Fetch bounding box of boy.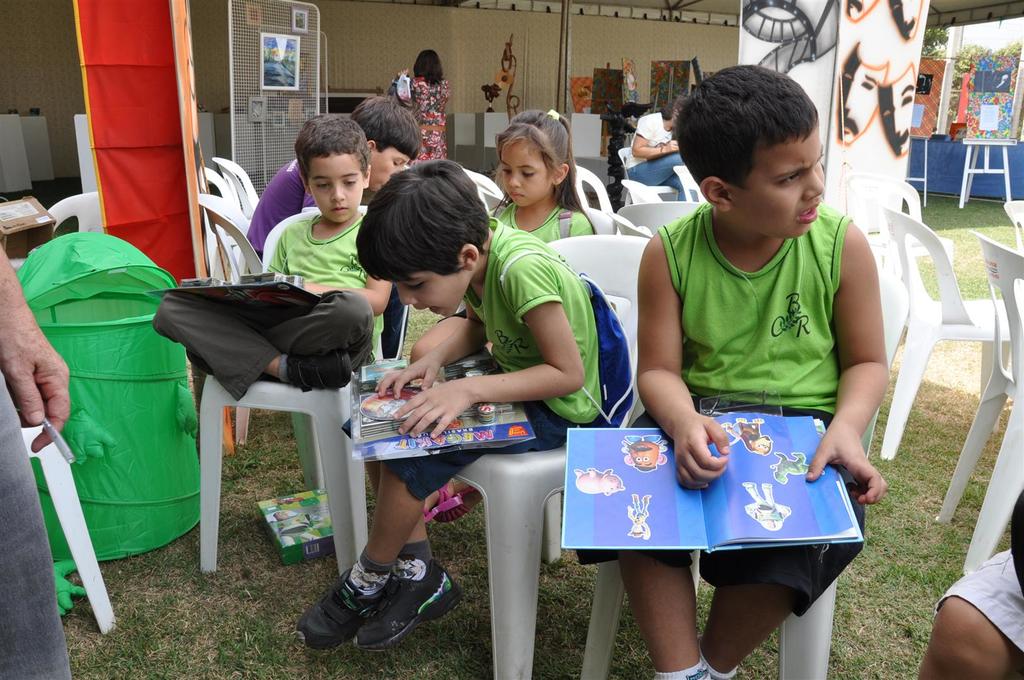
Bbox: crop(552, 105, 891, 658).
